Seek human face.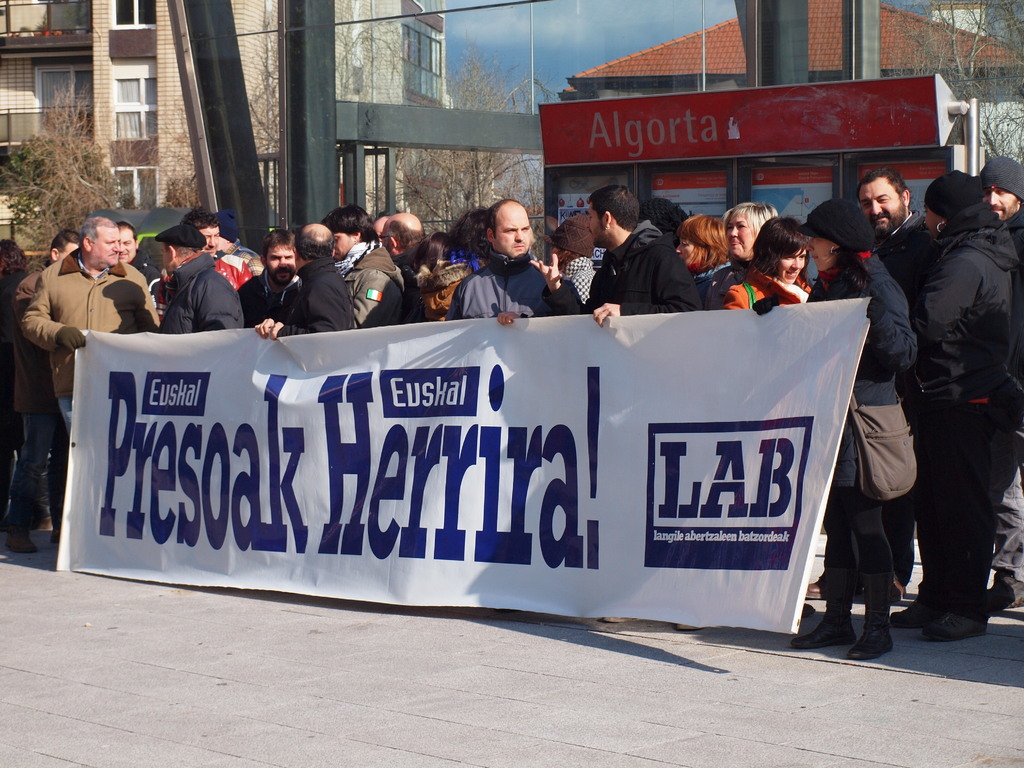
bbox=[726, 209, 744, 262].
